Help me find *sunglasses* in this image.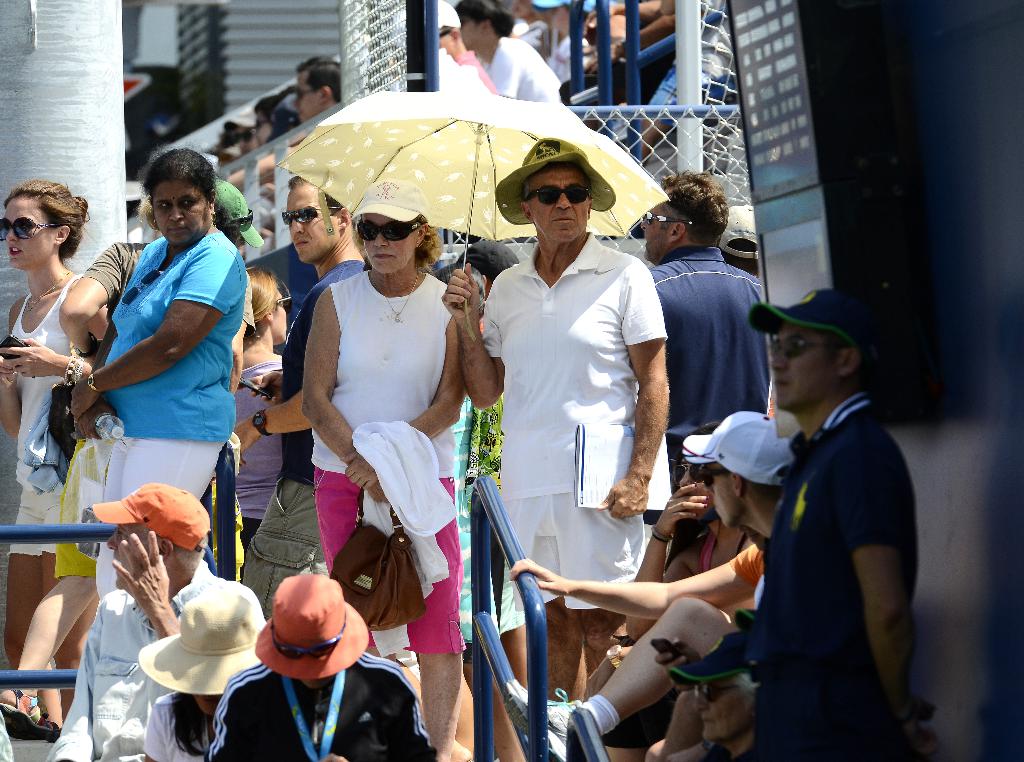
Found it: left=676, top=463, right=696, bottom=482.
